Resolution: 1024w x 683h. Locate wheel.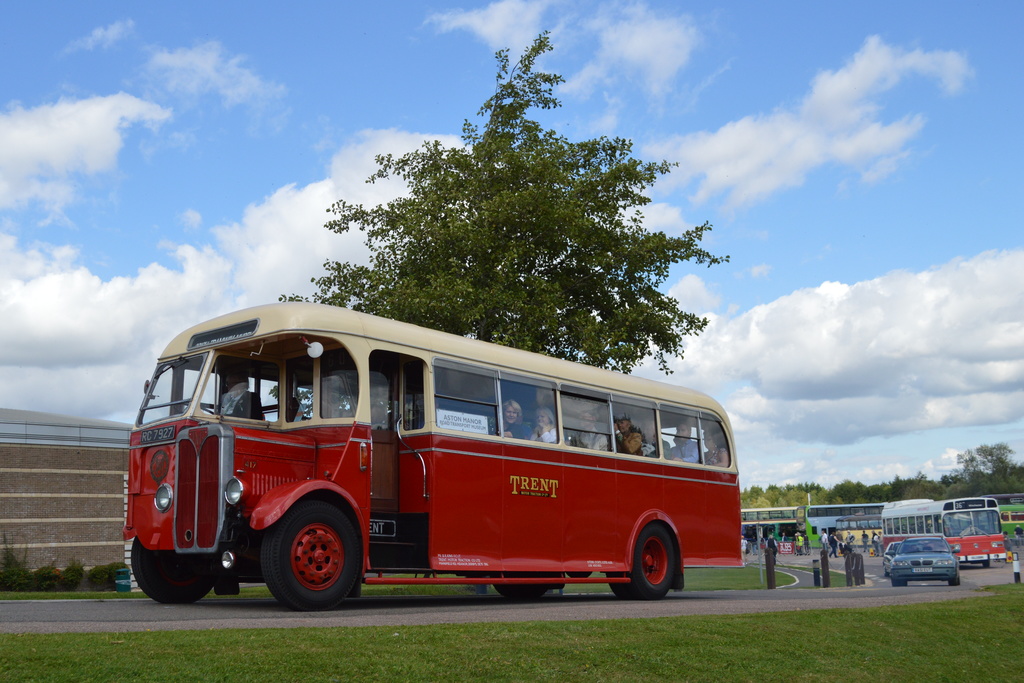
bbox(495, 584, 524, 600).
